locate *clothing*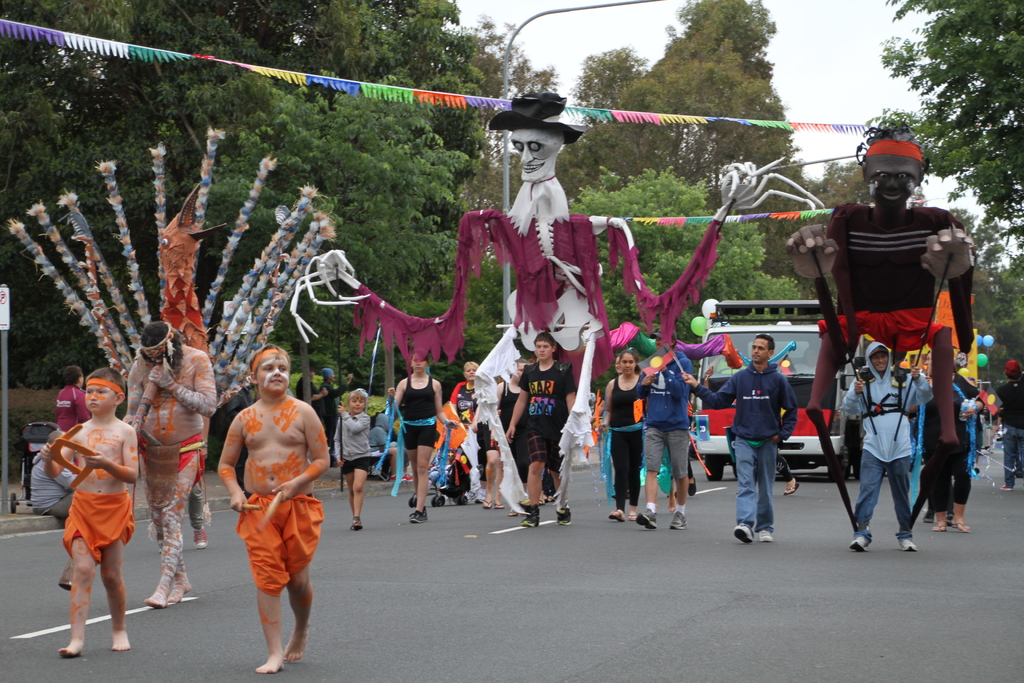
box(836, 347, 928, 537)
